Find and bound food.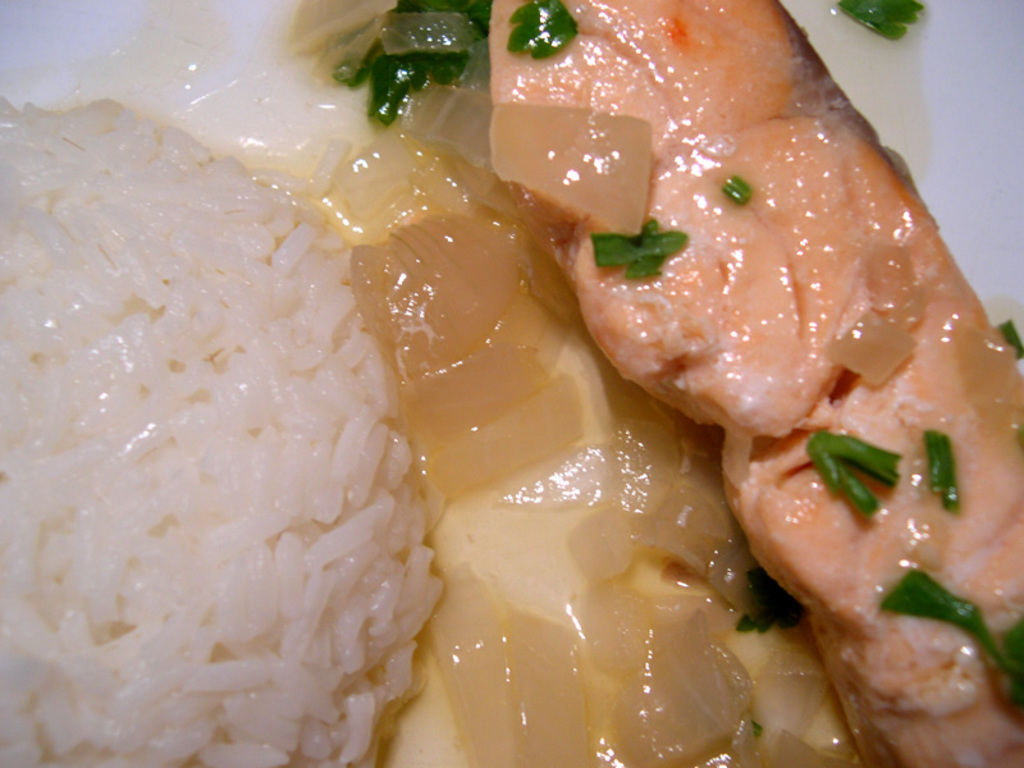
Bound: (0, 24, 1023, 762).
